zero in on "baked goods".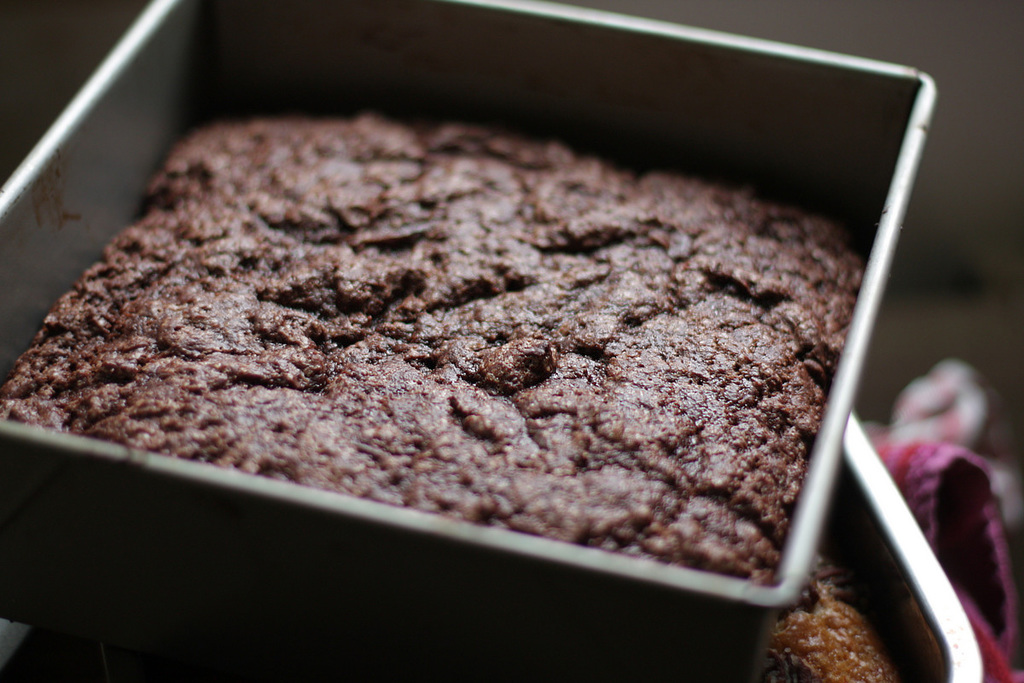
Zeroed in: [x1=62, y1=98, x2=907, y2=590].
